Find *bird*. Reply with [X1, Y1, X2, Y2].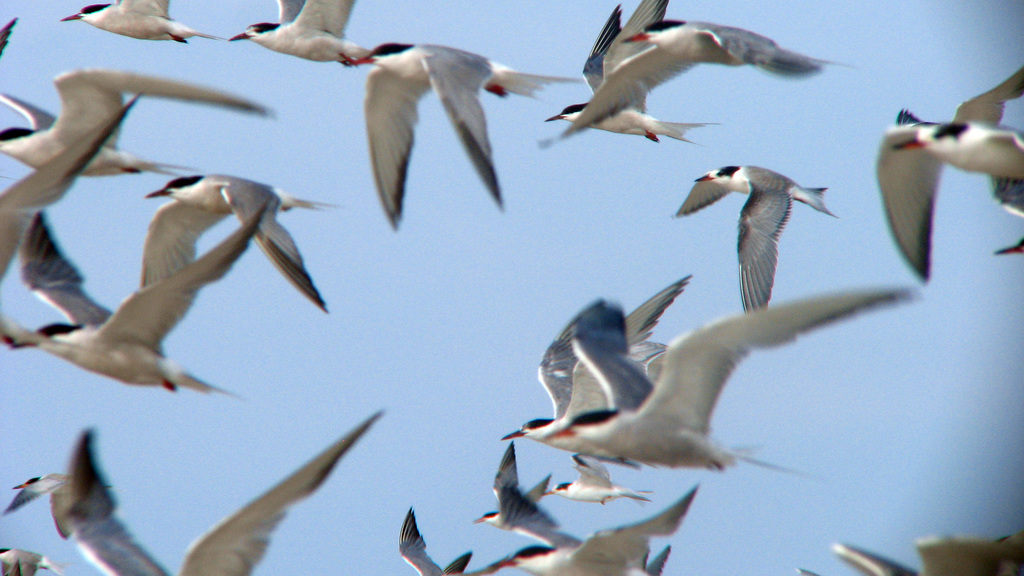
[0, 543, 57, 575].
